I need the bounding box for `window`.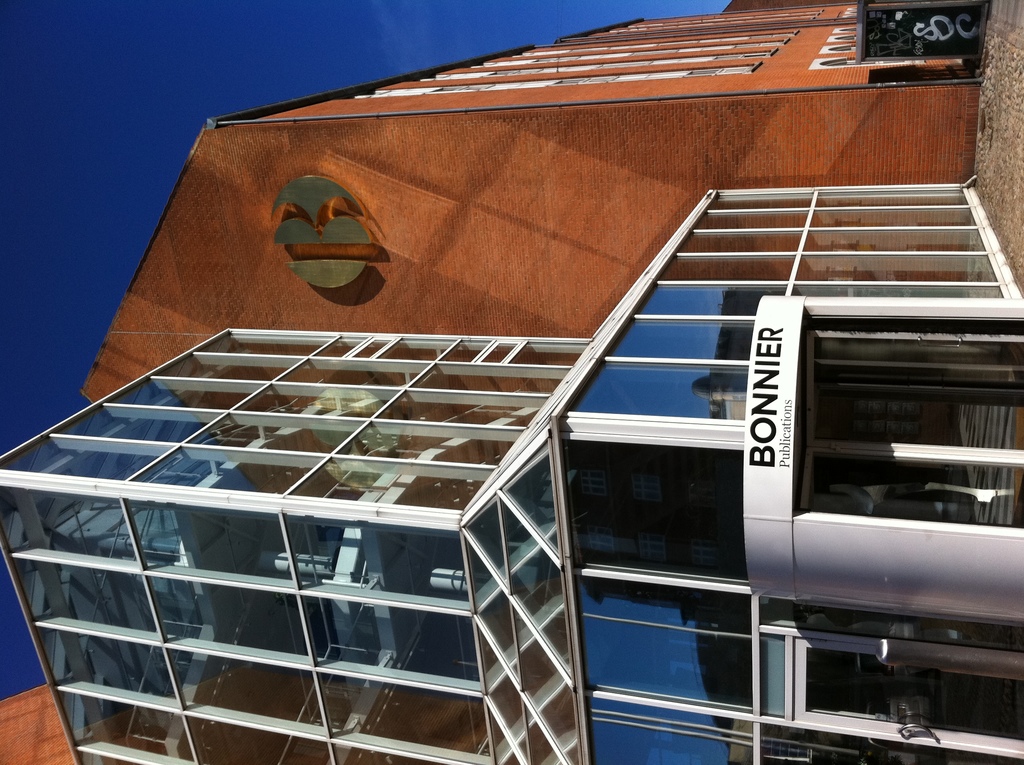
Here it is: 285/459/492/509.
